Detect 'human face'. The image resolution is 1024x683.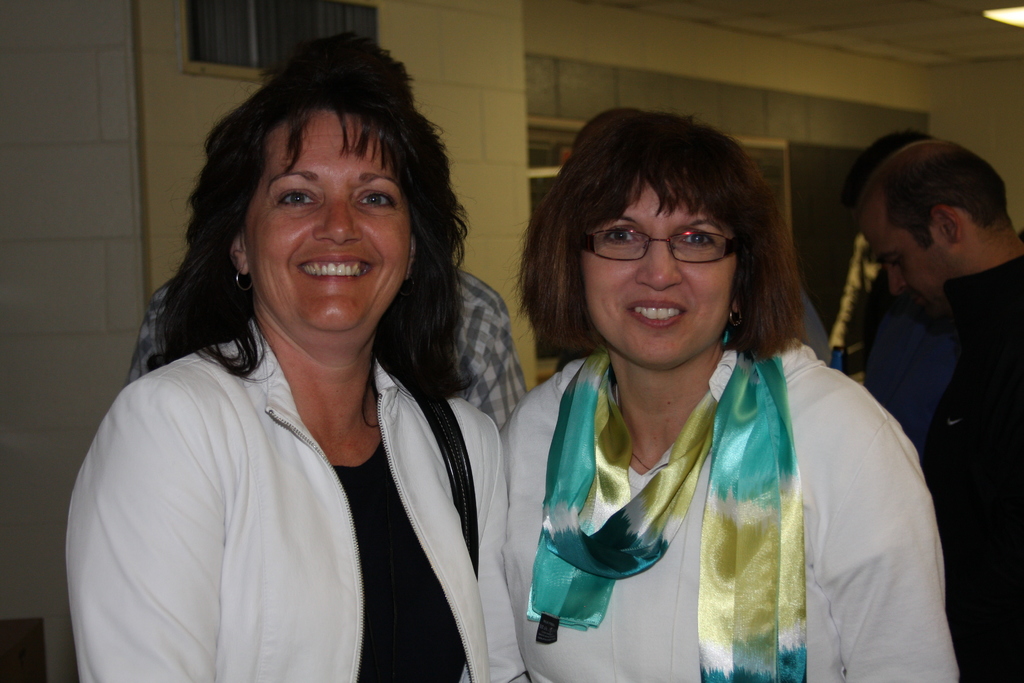
pyautogui.locateOnScreen(243, 108, 414, 331).
